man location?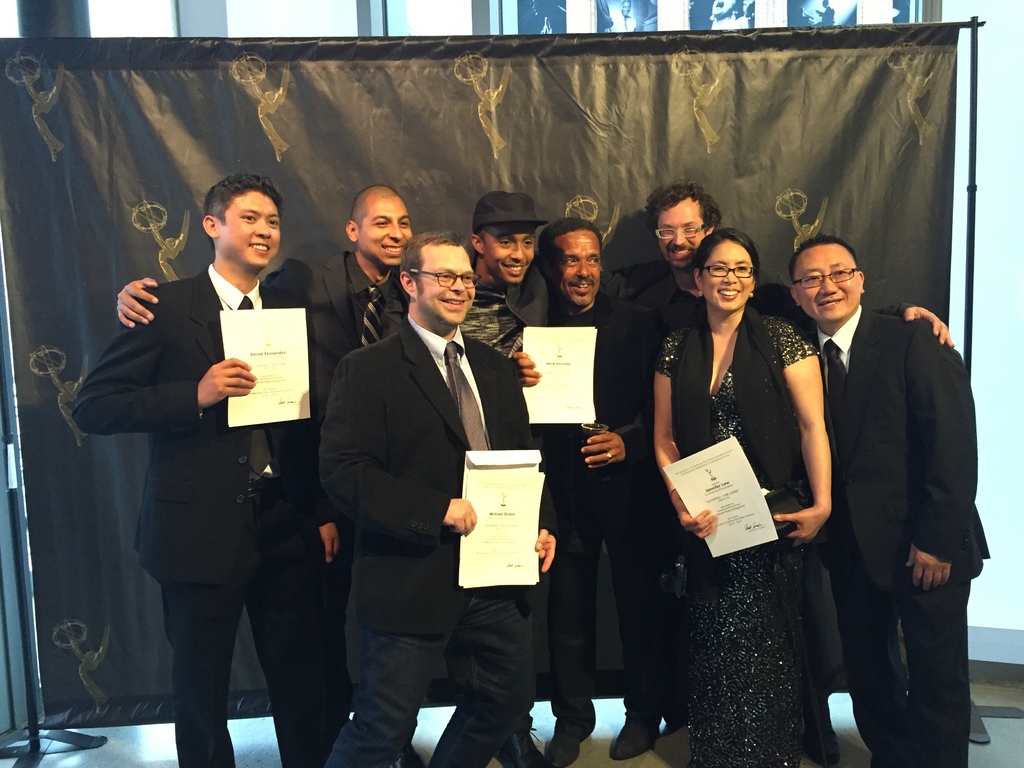
(x1=308, y1=225, x2=555, y2=767)
